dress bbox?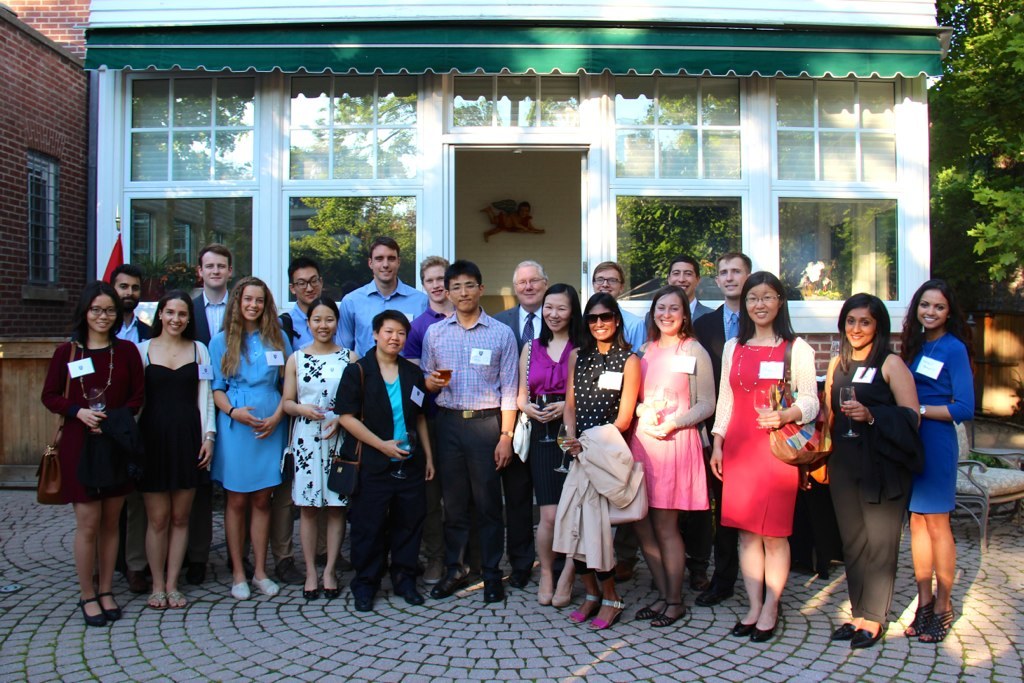
<box>140,338,200,490</box>
